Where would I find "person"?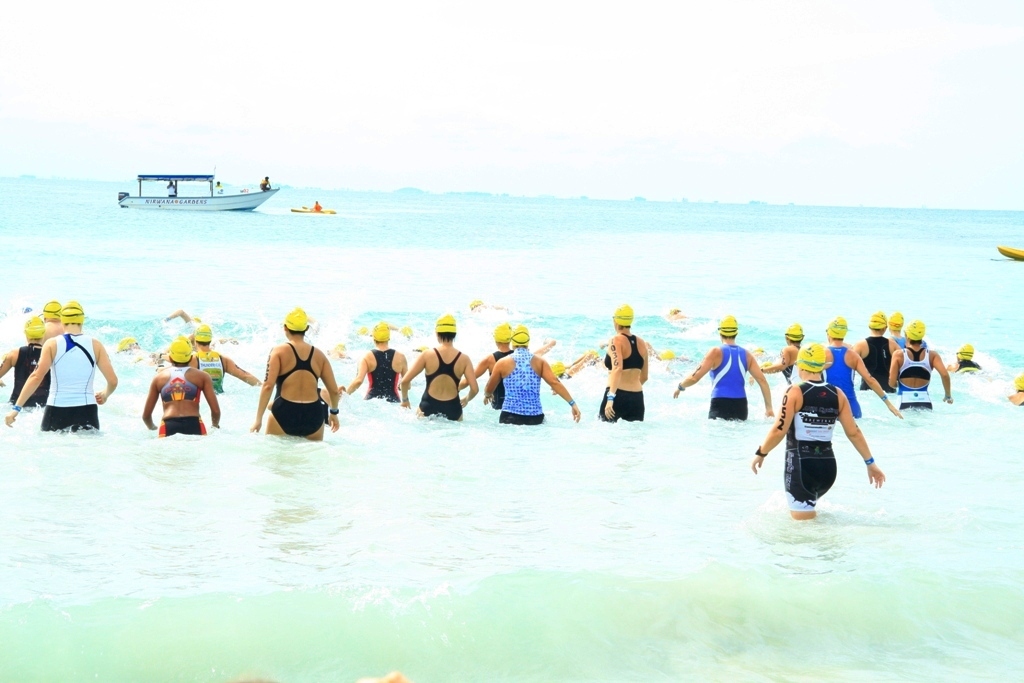
At box=[955, 344, 987, 371].
